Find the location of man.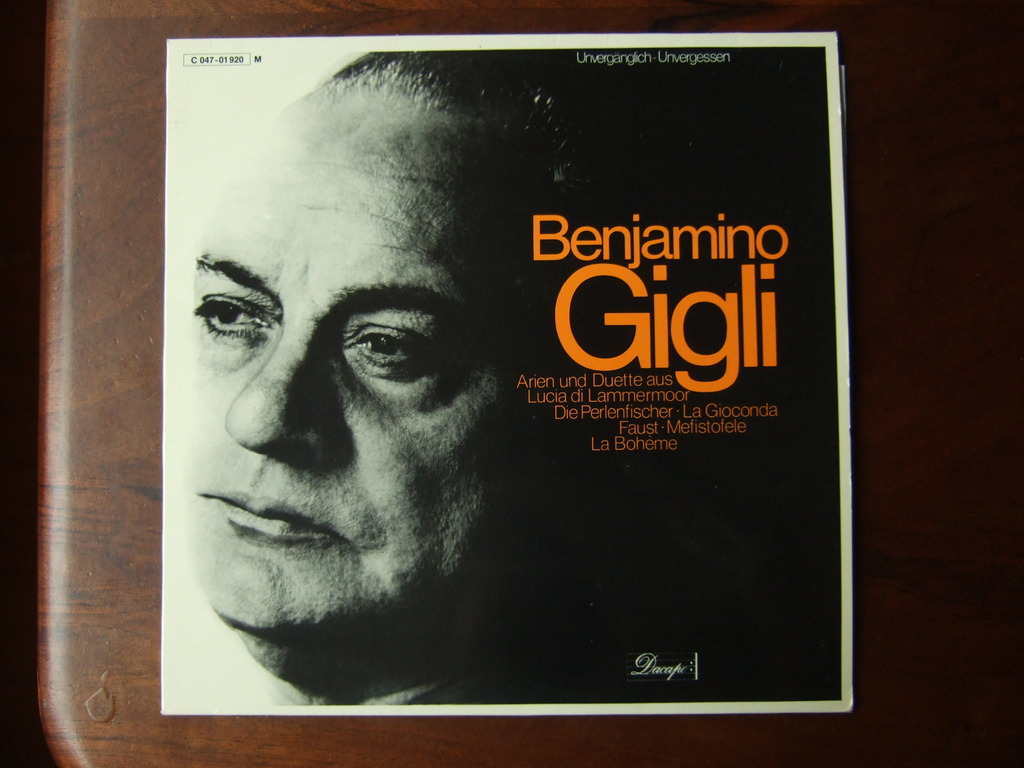
Location: rect(184, 53, 650, 707).
